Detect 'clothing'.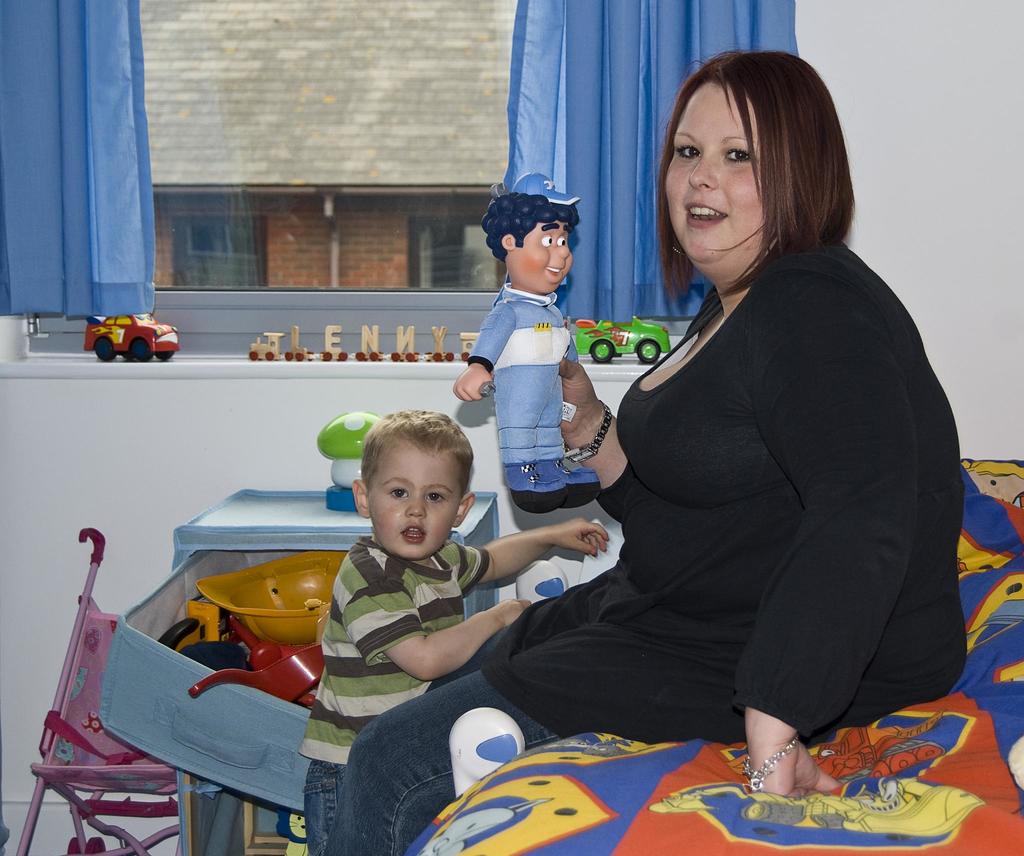
Detected at bbox=(303, 535, 489, 855).
